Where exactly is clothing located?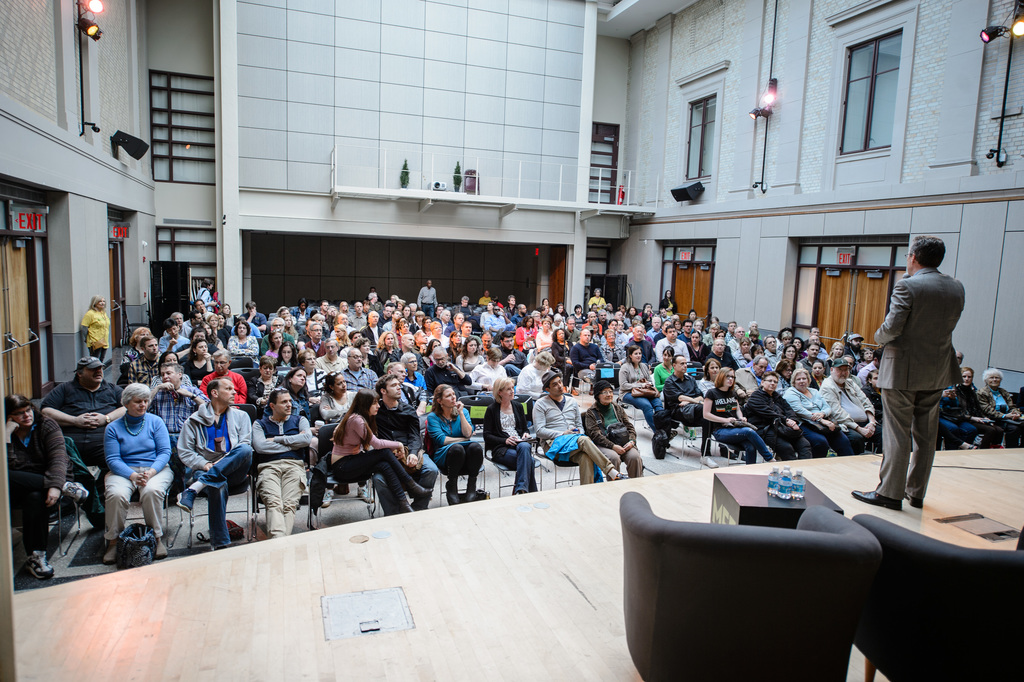
Its bounding box is [x1=524, y1=388, x2=598, y2=458].
